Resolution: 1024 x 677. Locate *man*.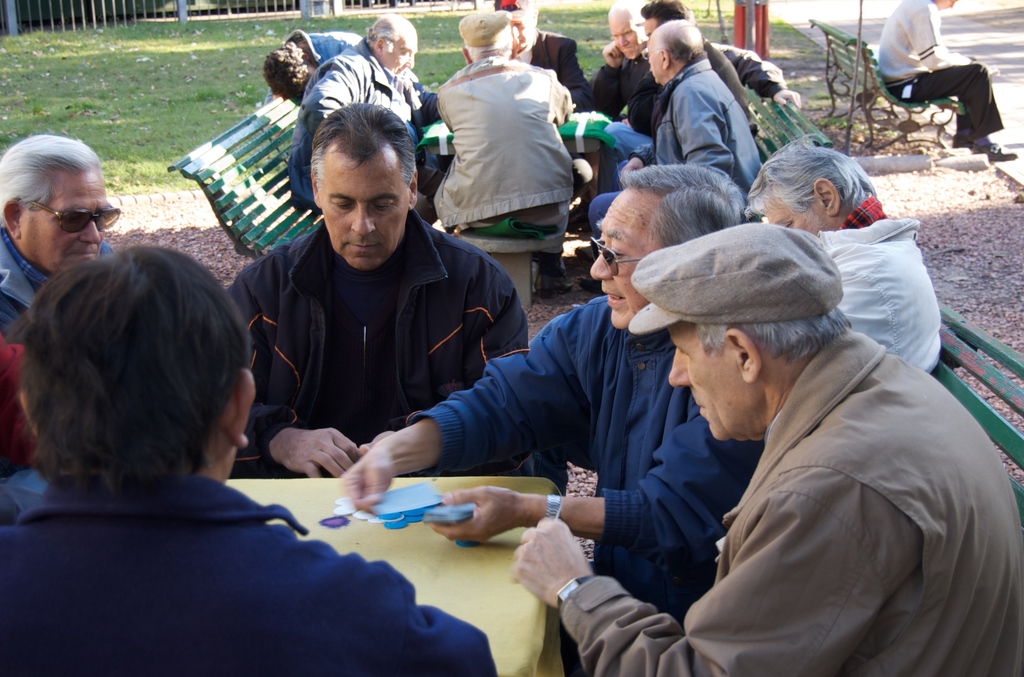
(x1=227, y1=102, x2=527, y2=478).
